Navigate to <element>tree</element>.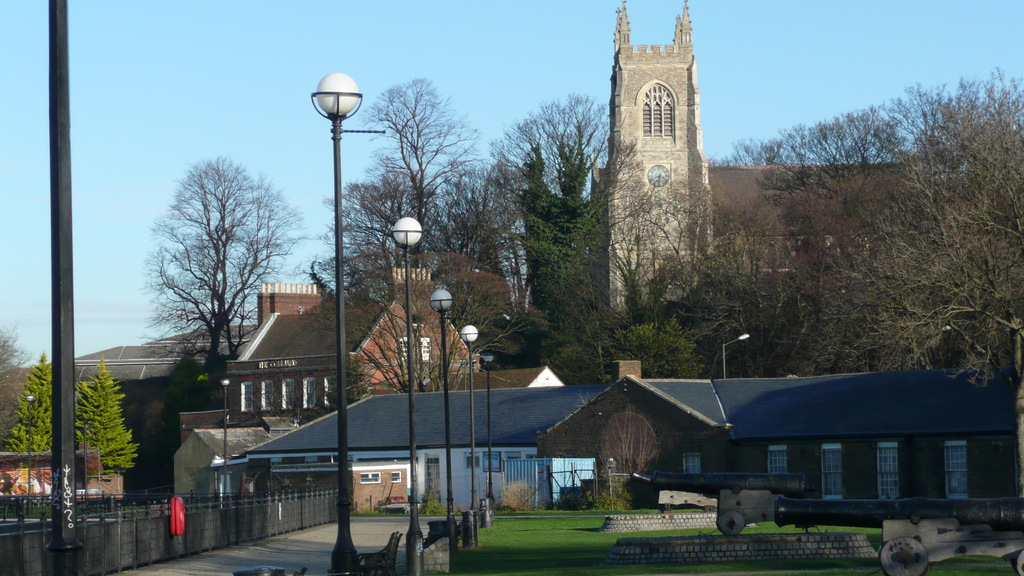
Navigation target: [x1=70, y1=360, x2=137, y2=477].
